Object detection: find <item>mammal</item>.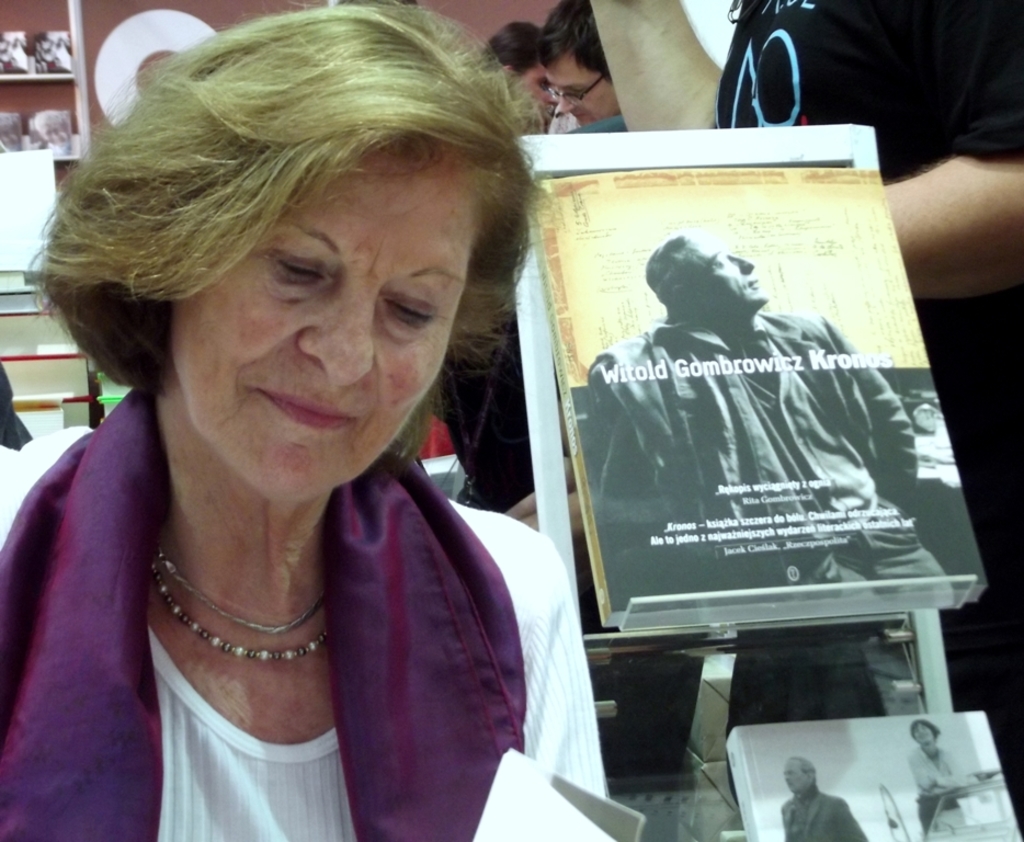
l=0, t=19, r=645, b=822.
